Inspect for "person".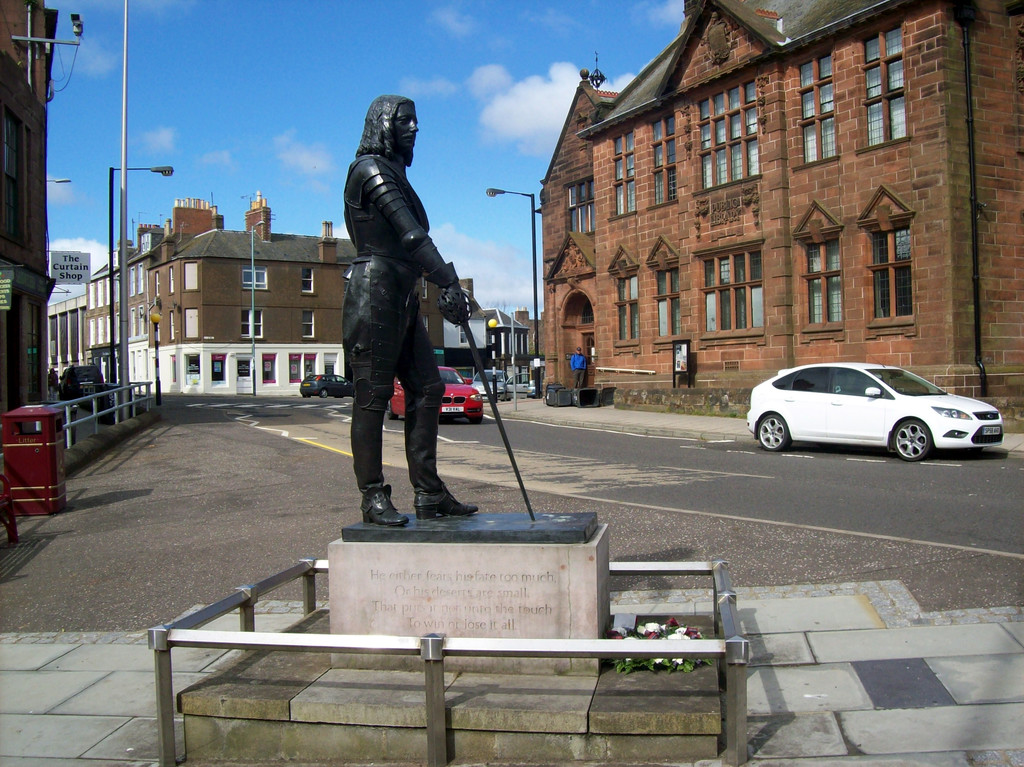
Inspection: left=48, top=369, right=63, bottom=403.
